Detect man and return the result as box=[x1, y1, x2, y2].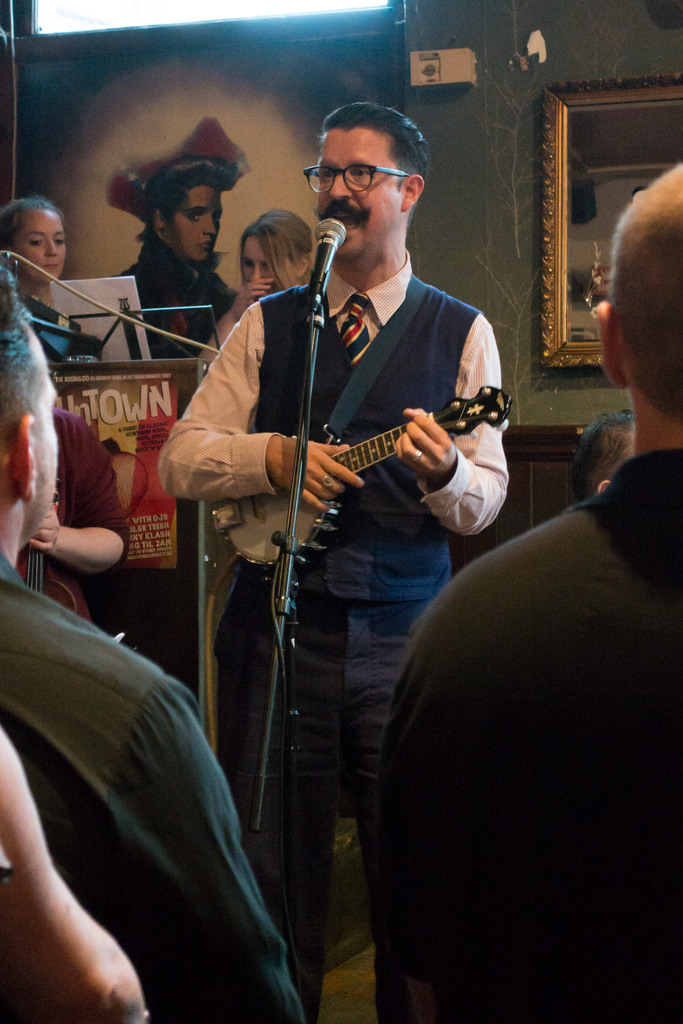
box=[113, 158, 246, 357].
